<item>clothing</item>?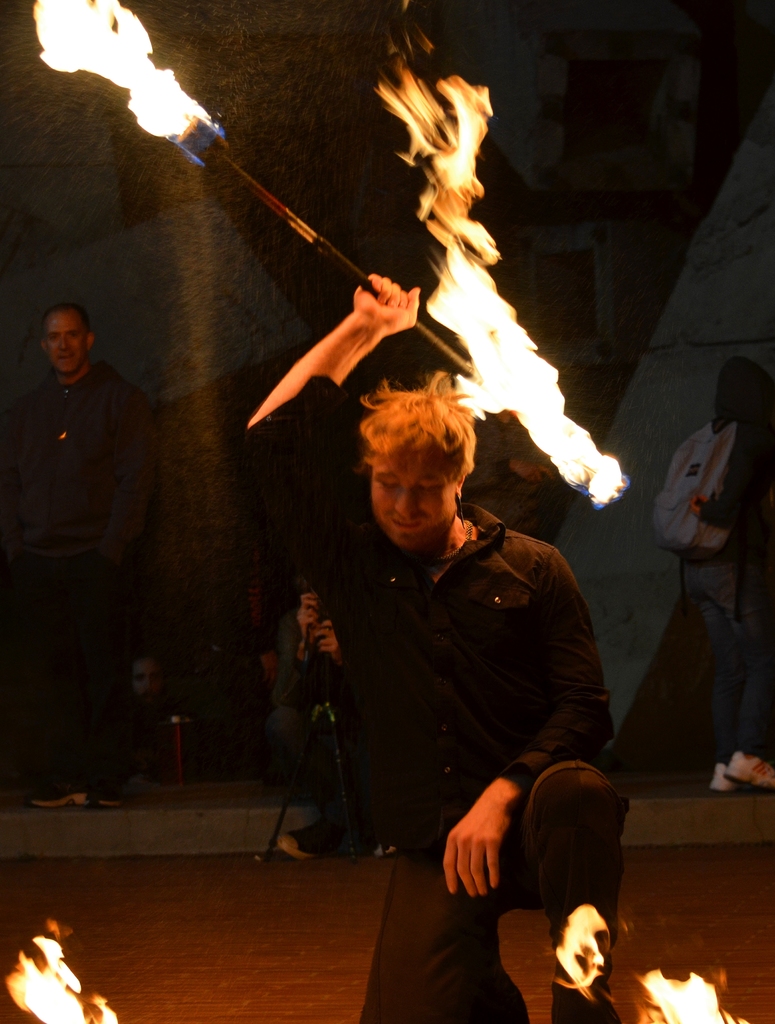
locate(0, 357, 156, 784)
